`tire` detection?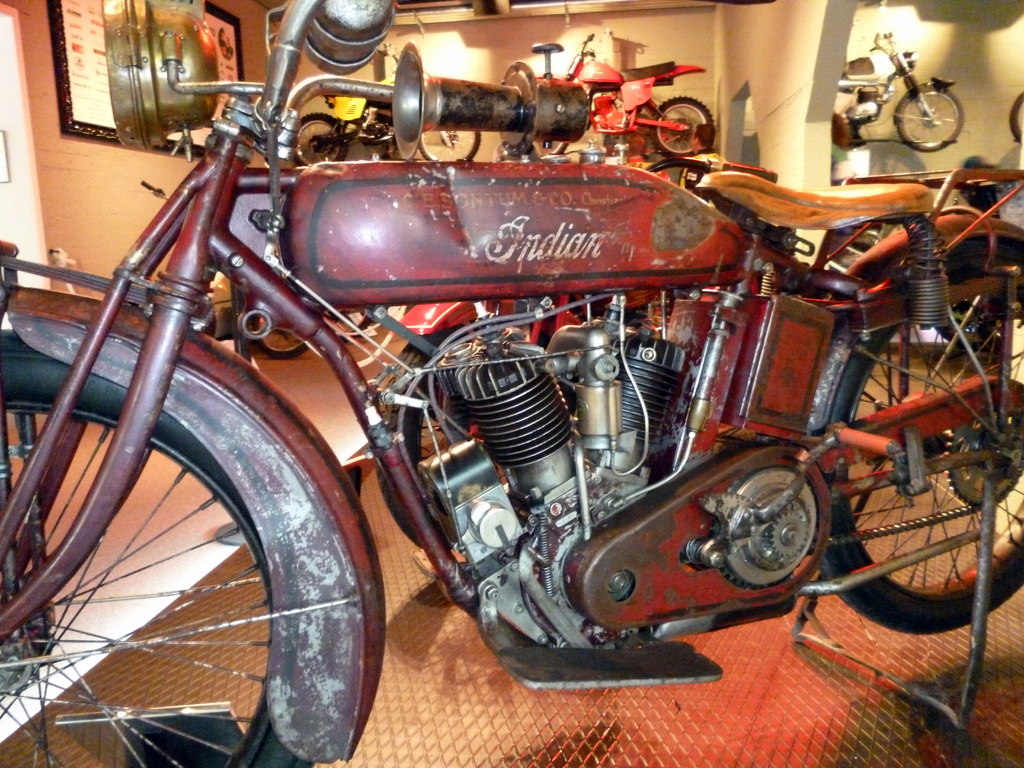
select_region(534, 139, 570, 153)
